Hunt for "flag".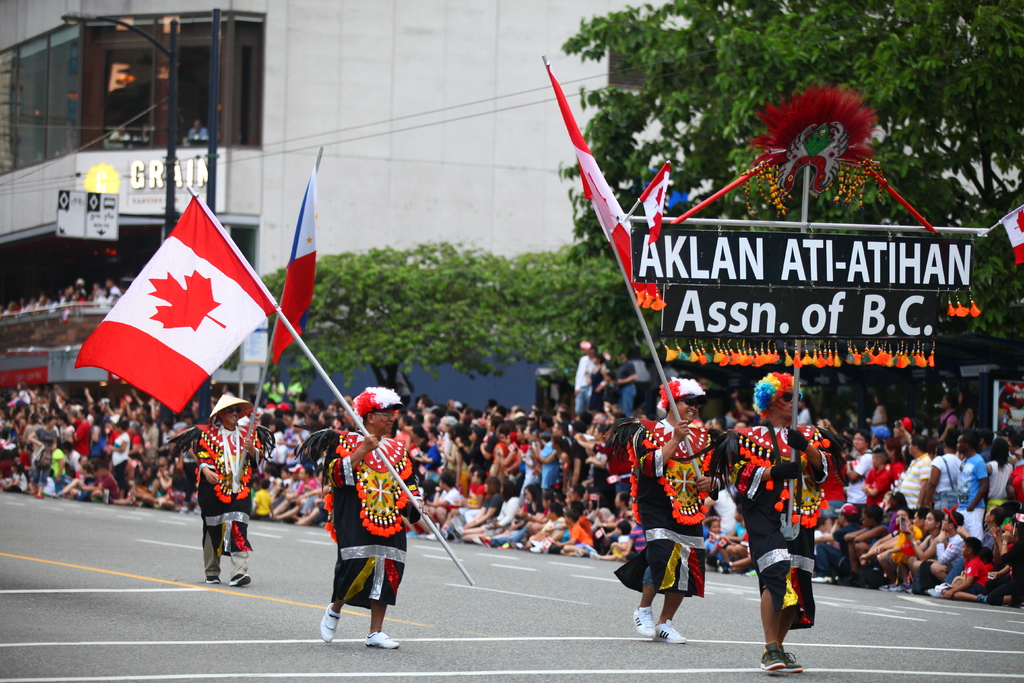
Hunted down at {"x1": 999, "y1": 208, "x2": 1023, "y2": 267}.
